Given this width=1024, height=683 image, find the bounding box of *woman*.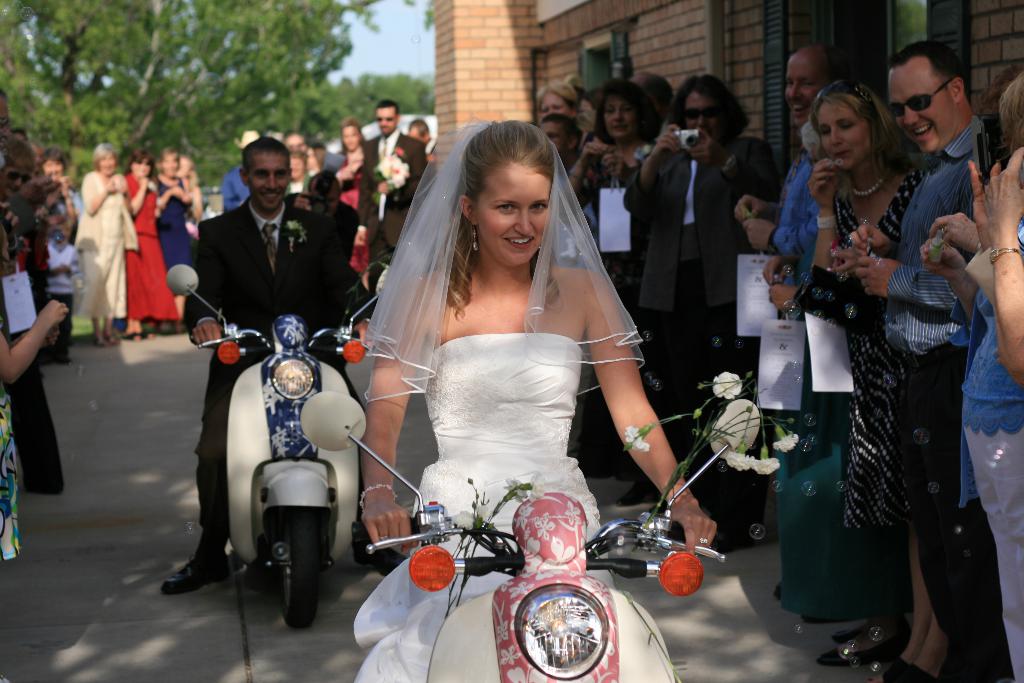
box=[620, 76, 780, 507].
